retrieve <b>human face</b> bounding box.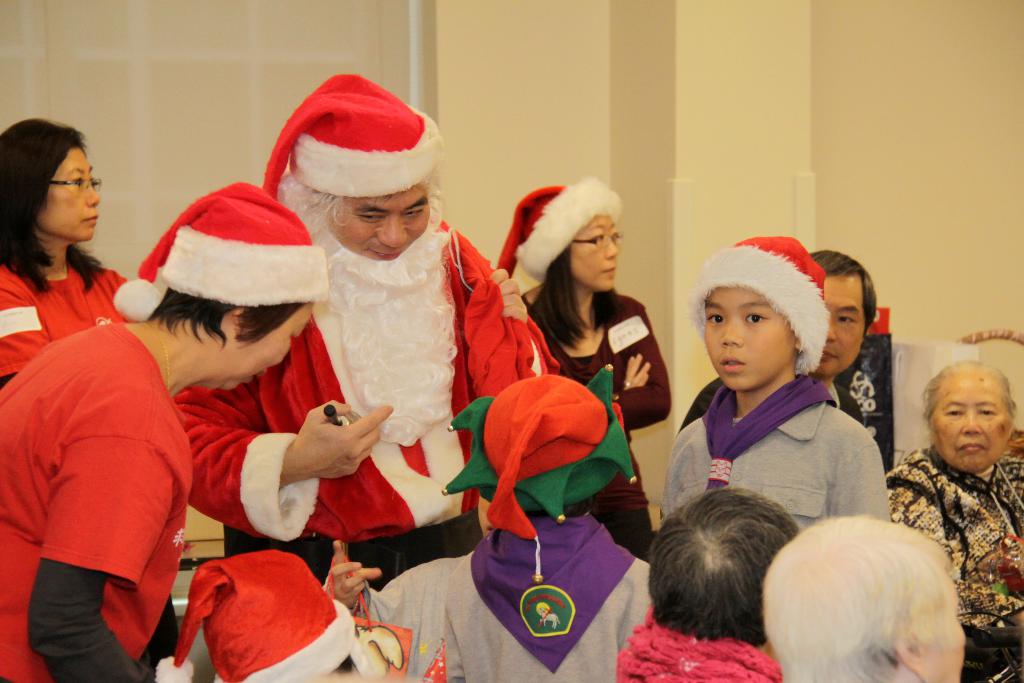
Bounding box: BBox(213, 302, 314, 395).
